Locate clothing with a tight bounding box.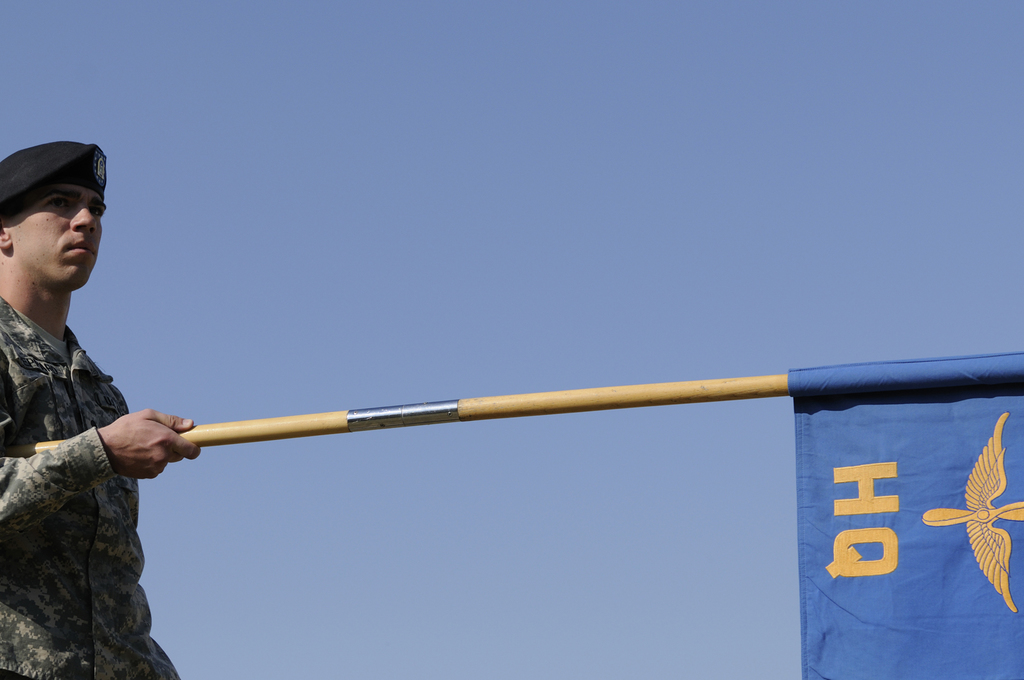
{"left": 1, "top": 290, "right": 182, "bottom": 679}.
